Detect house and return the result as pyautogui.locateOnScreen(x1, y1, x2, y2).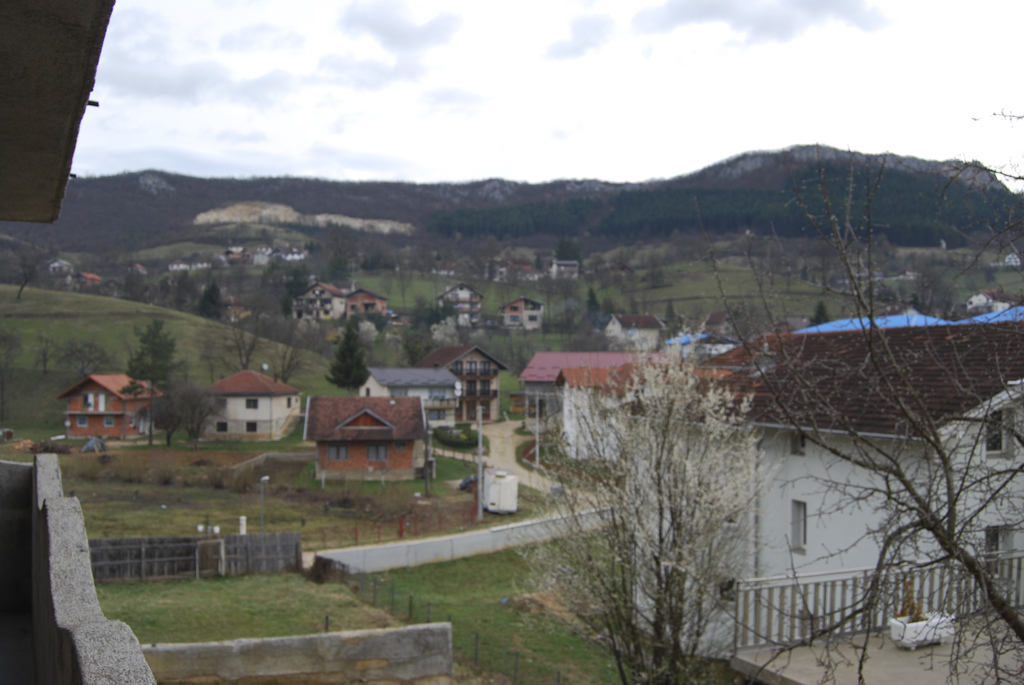
pyautogui.locateOnScreen(49, 256, 74, 287).
